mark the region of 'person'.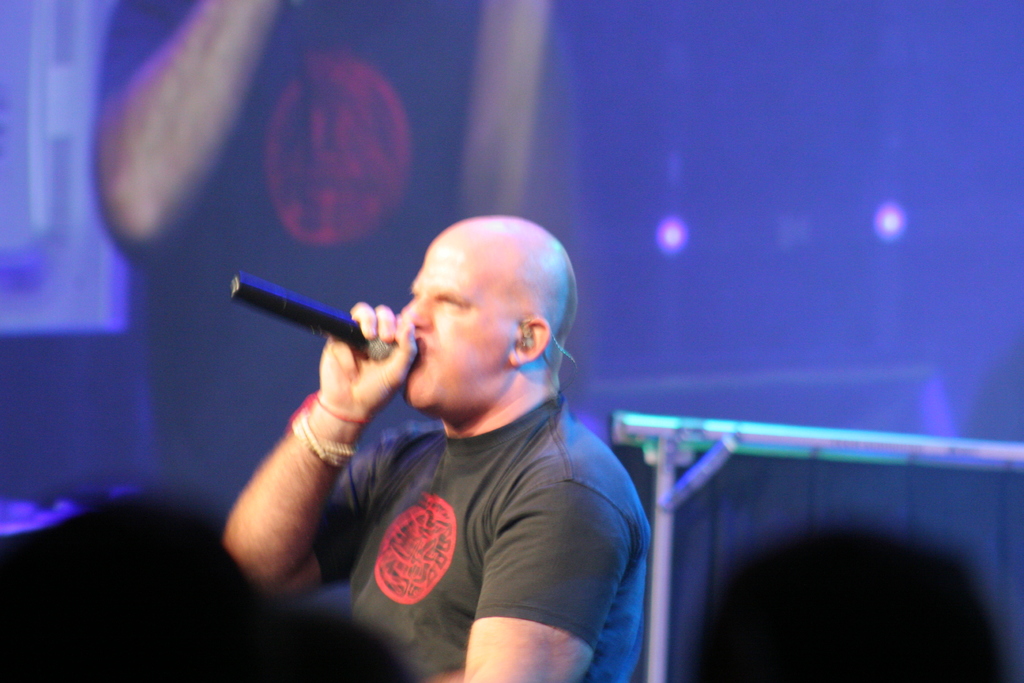
Region: [233, 182, 682, 682].
